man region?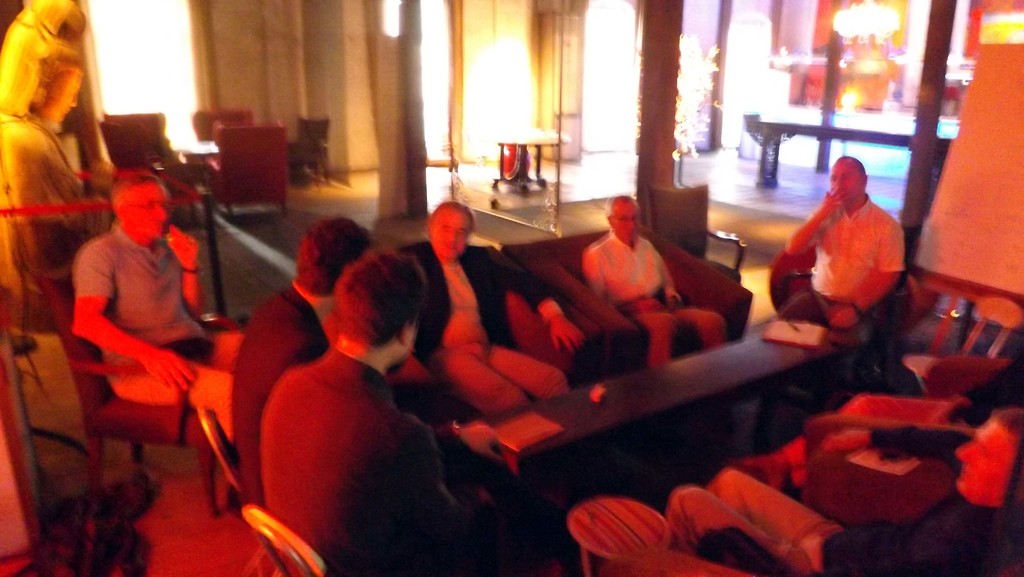
(232,214,380,509)
